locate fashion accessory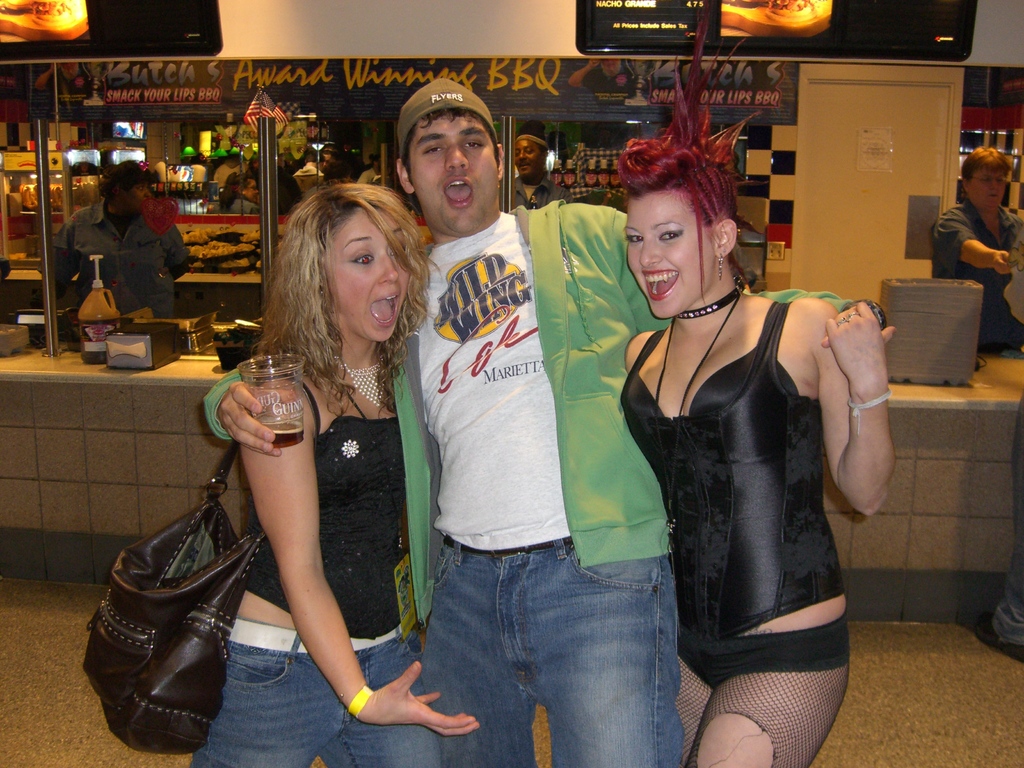
<box>345,361,387,408</box>
